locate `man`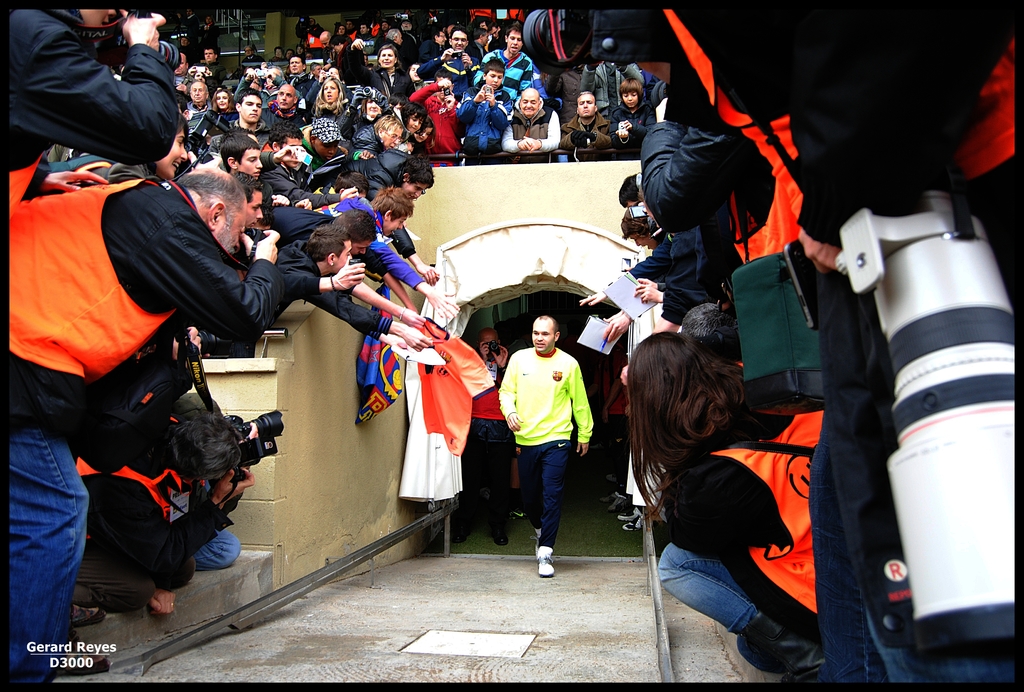
[left=501, top=325, right=603, bottom=563]
